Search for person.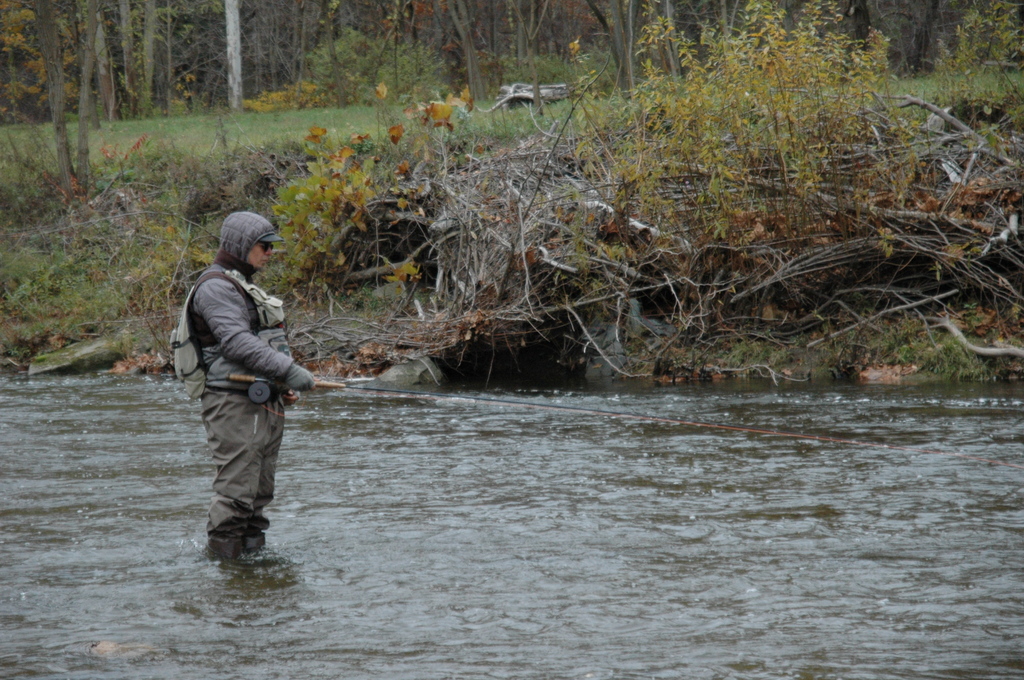
Found at l=189, t=200, r=309, b=600.
